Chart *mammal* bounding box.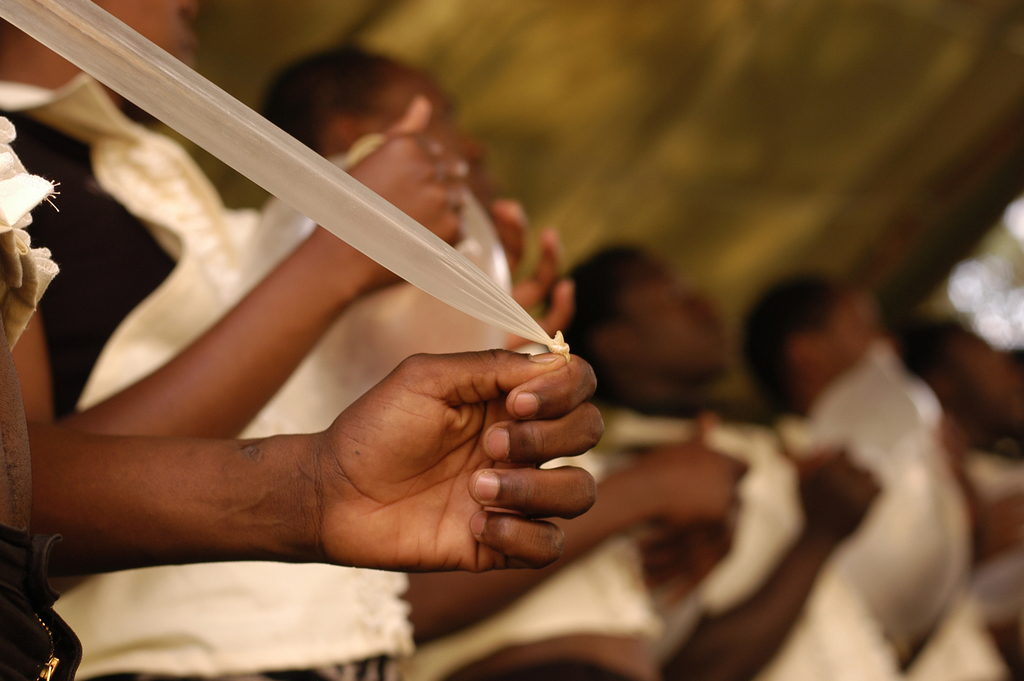
Charted: l=735, t=268, r=965, b=680.
